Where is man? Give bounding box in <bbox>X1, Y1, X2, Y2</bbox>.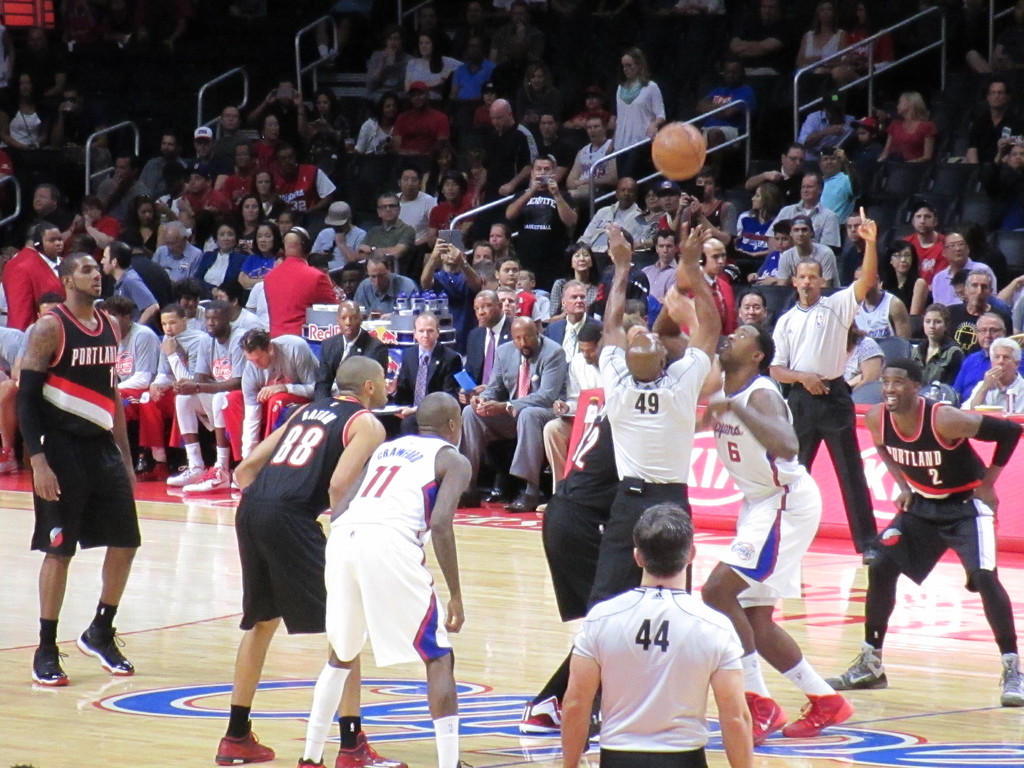
<bbox>341, 270, 358, 294</bbox>.
